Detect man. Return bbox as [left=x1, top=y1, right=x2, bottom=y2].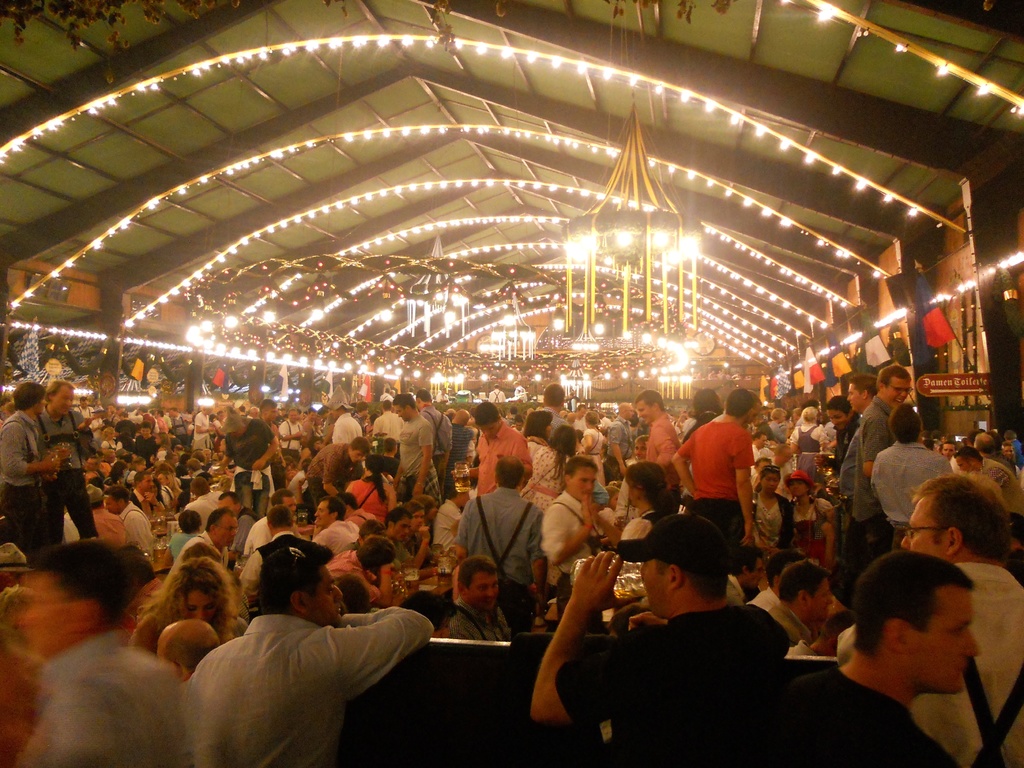
[left=865, top=399, right=958, bottom=549].
